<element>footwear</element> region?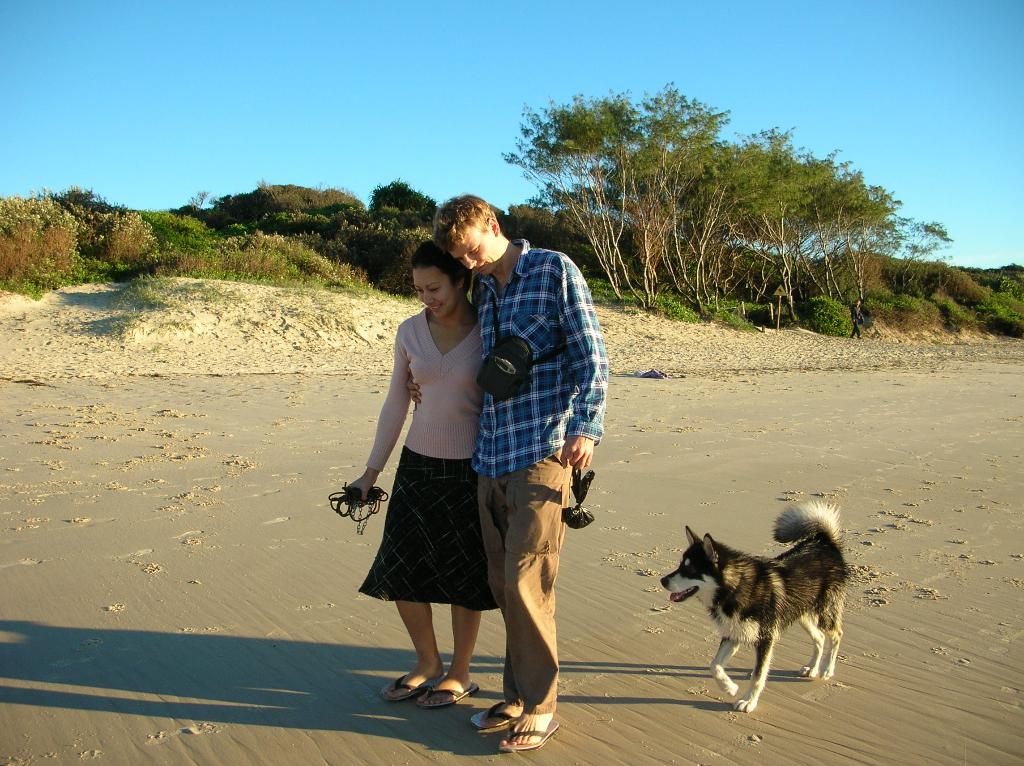
{"left": 419, "top": 685, "right": 484, "bottom": 706}
